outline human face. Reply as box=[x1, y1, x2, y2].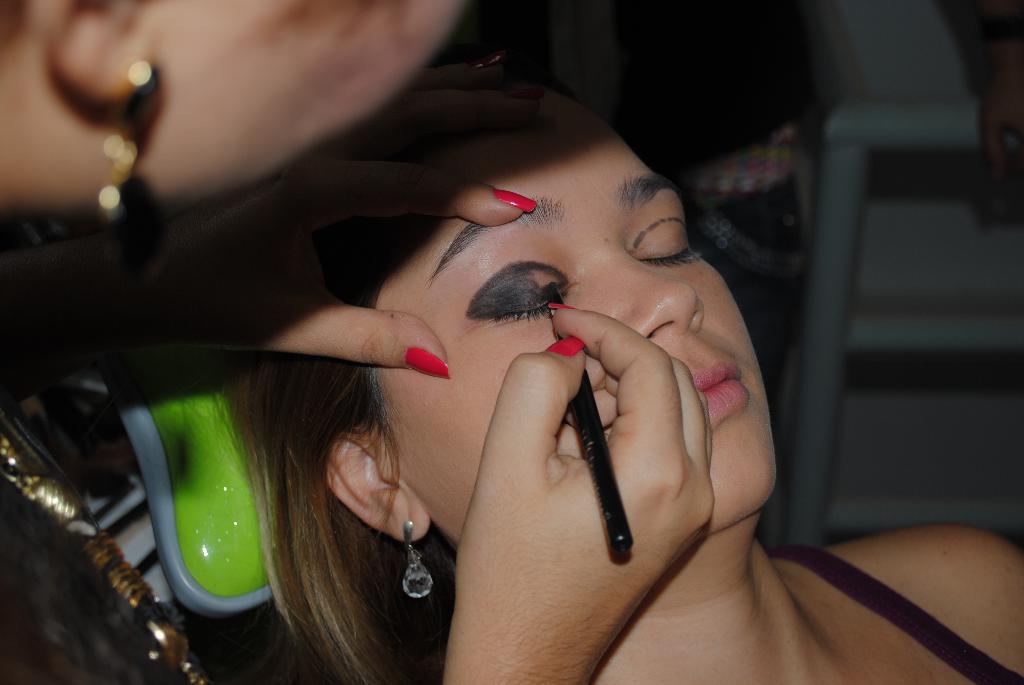
box=[382, 90, 776, 545].
